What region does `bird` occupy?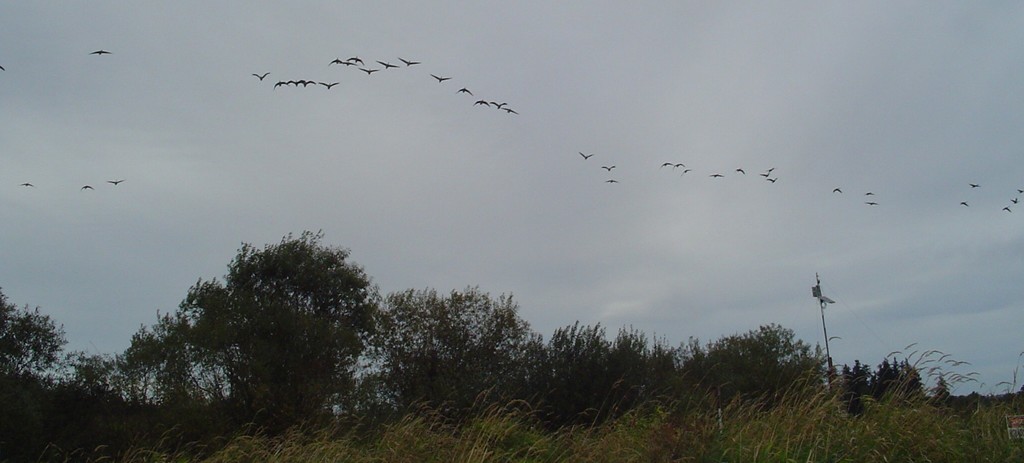
(left=22, top=180, right=35, bottom=186).
